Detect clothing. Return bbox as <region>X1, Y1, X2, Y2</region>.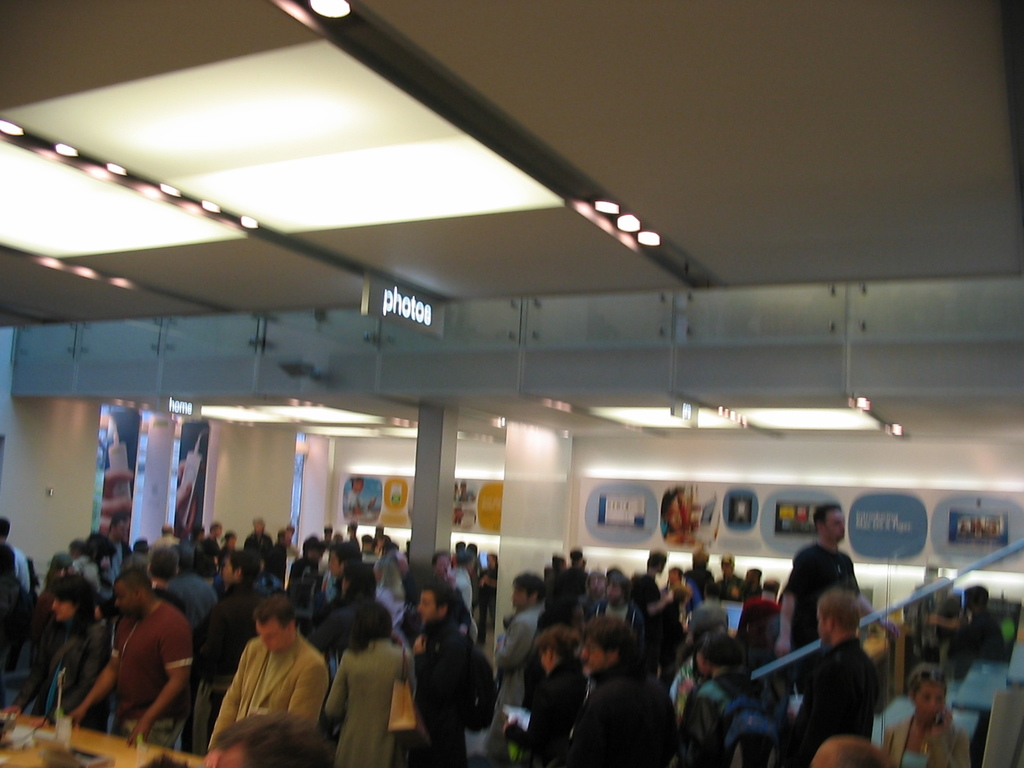
<region>680, 671, 775, 767</region>.
